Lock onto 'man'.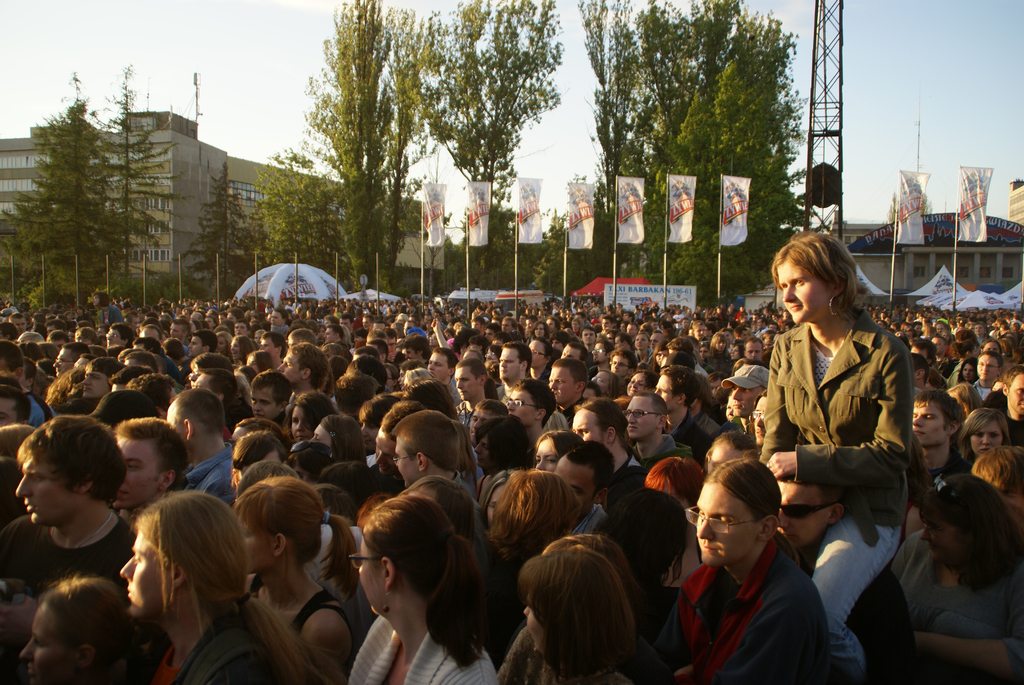
Locked: bbox=(249, 369, 291, 421).
